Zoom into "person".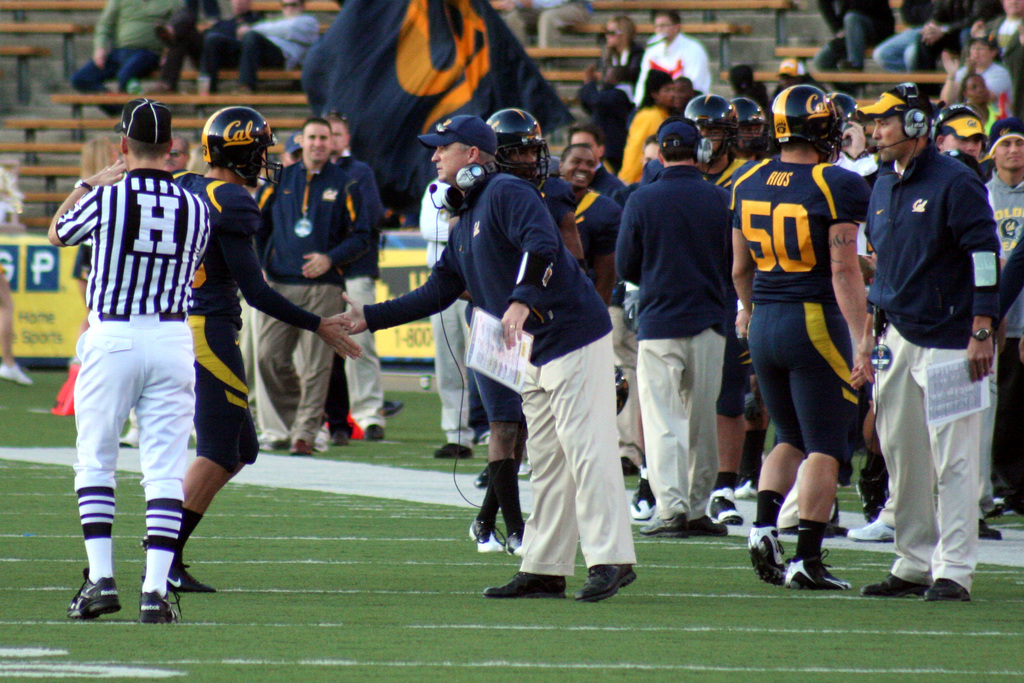
Zoom target: pyautogui.locateOnScreen(945, 36, 1012, 129).
